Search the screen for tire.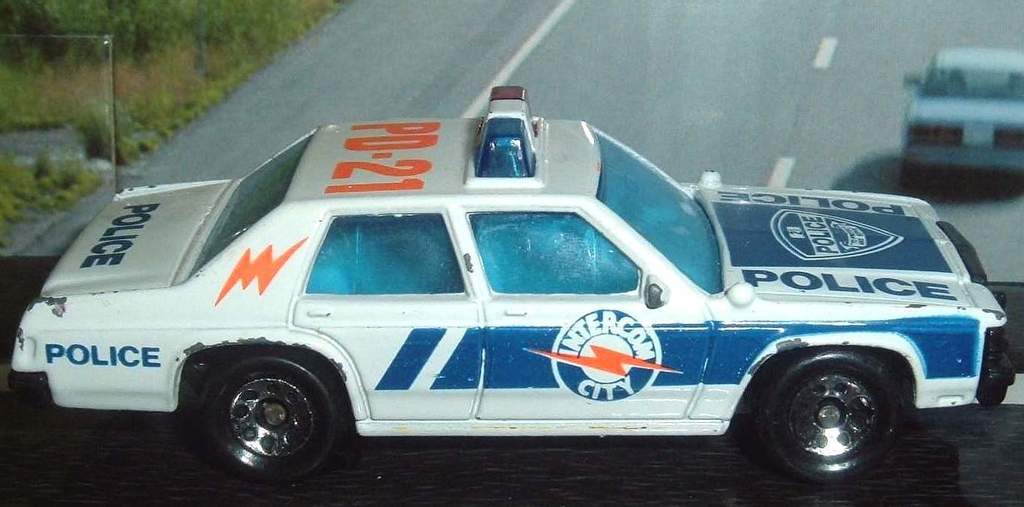
Found at detection(761, 348, 907, 481).
